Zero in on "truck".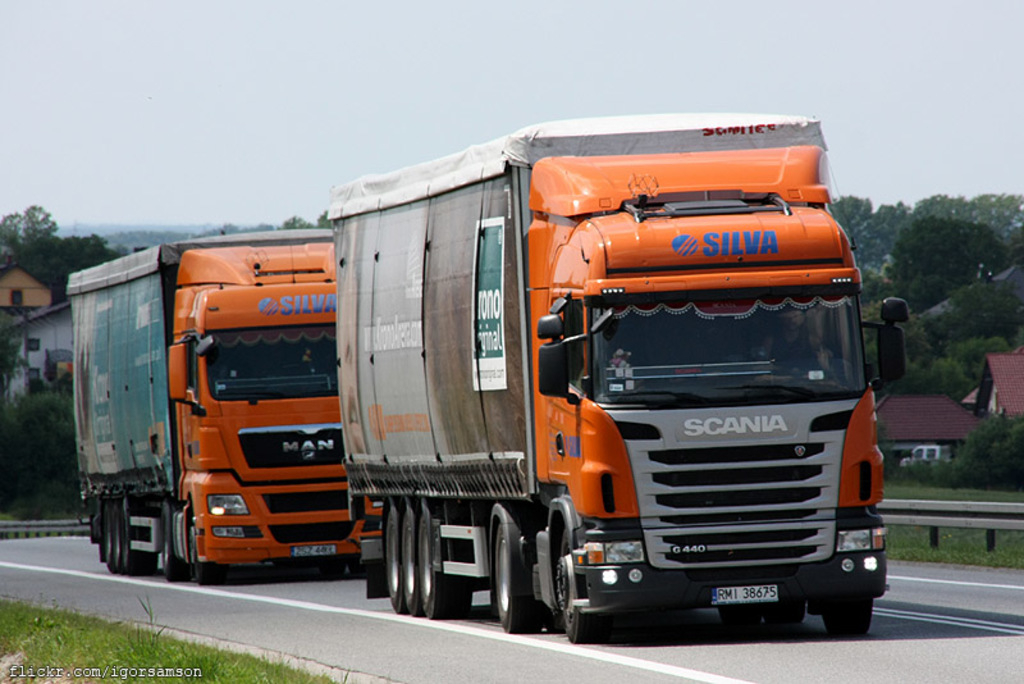
Zeroed in: box=[324, 109, 890, 642].
